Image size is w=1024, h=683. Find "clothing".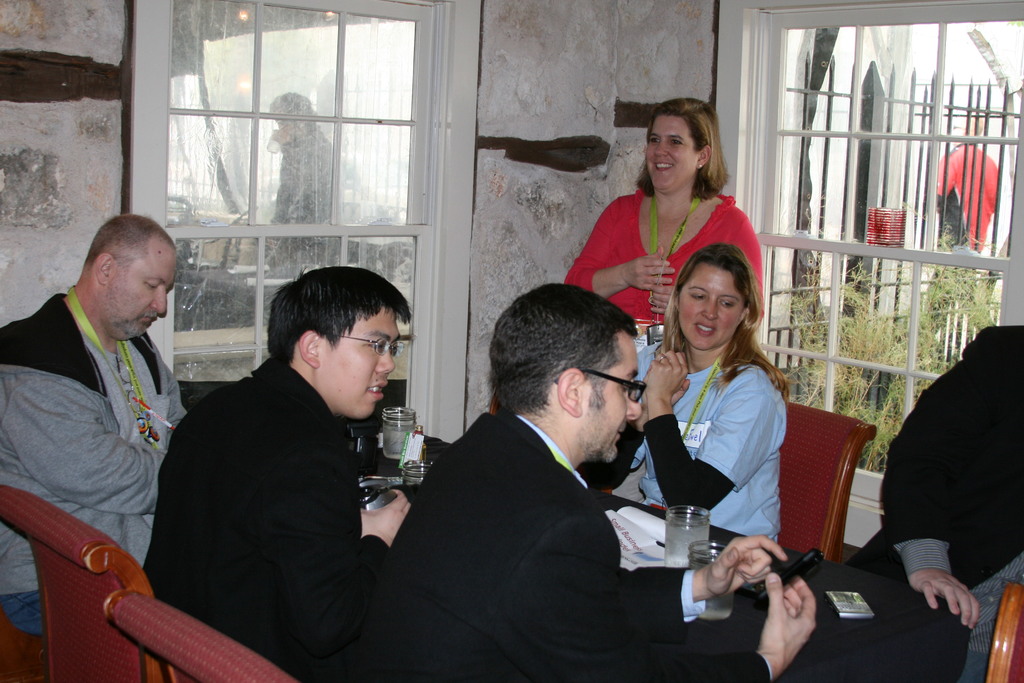
<box>851,317,1023,682</box>.
